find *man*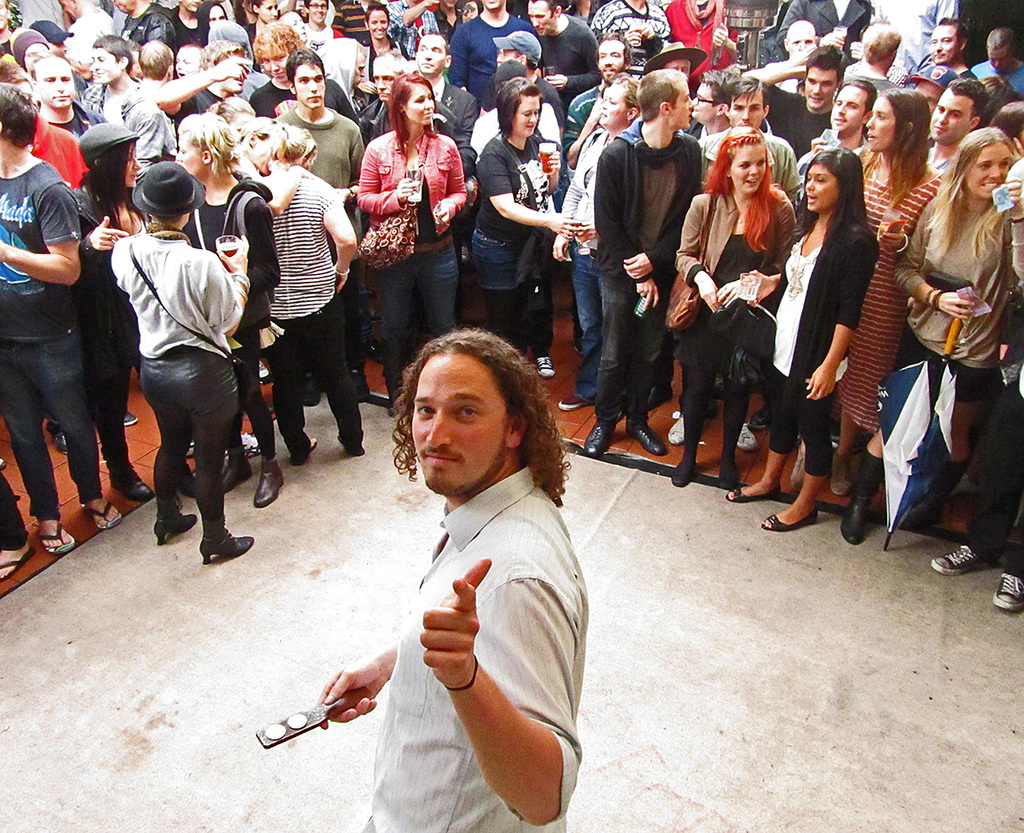
left=104, top=0, right=174, bottom=44
